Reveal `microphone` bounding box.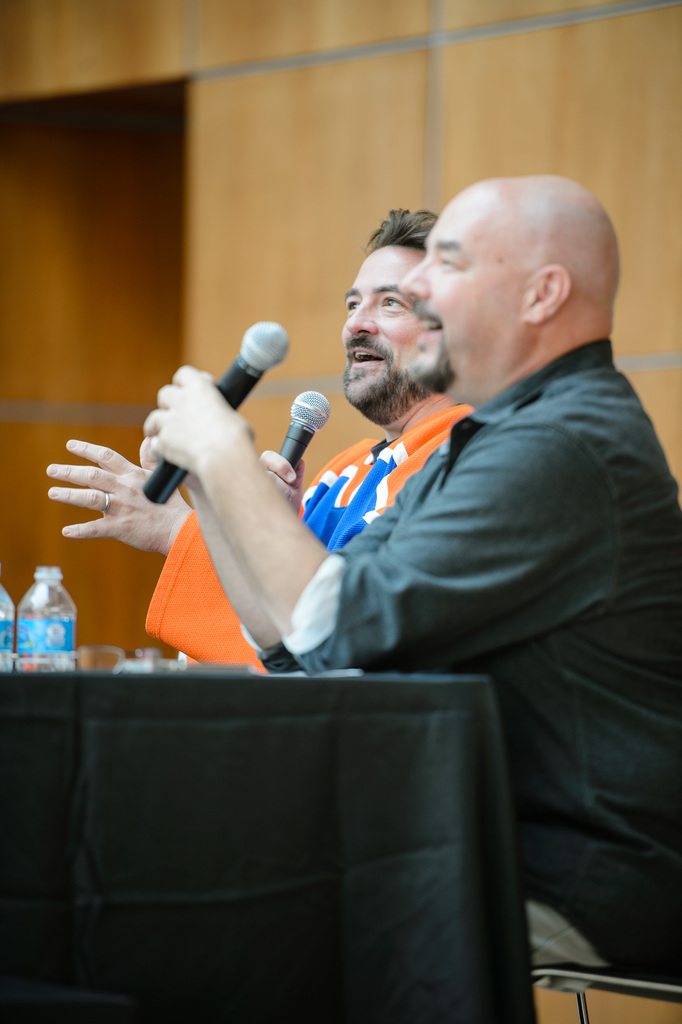
Revealed: {"left": 137, "top": 321, "right": 295, "bottom": 509}.
